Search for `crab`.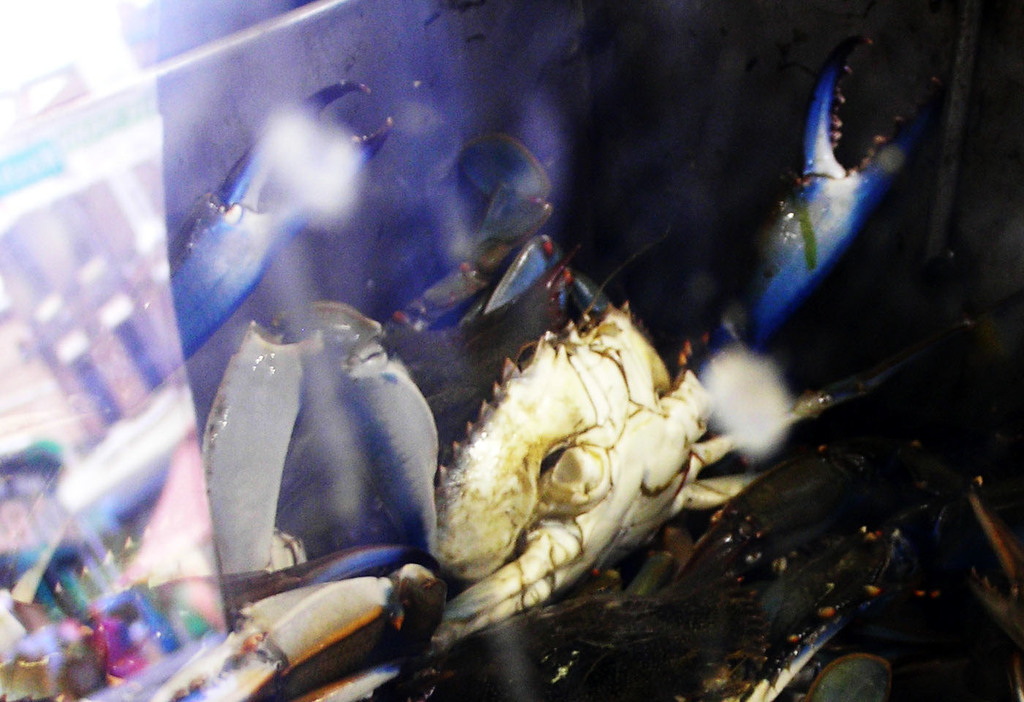
Found at <box>0,77,396,601</box>.
